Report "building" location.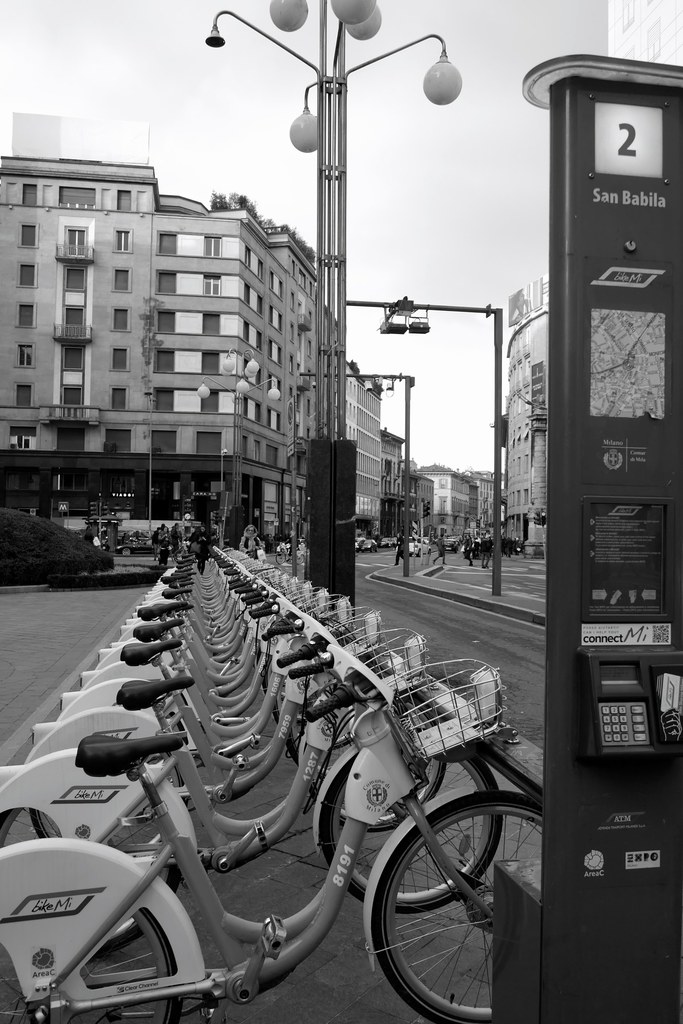
Report: <bbox>508, 277, 550, 554</bbox>.
